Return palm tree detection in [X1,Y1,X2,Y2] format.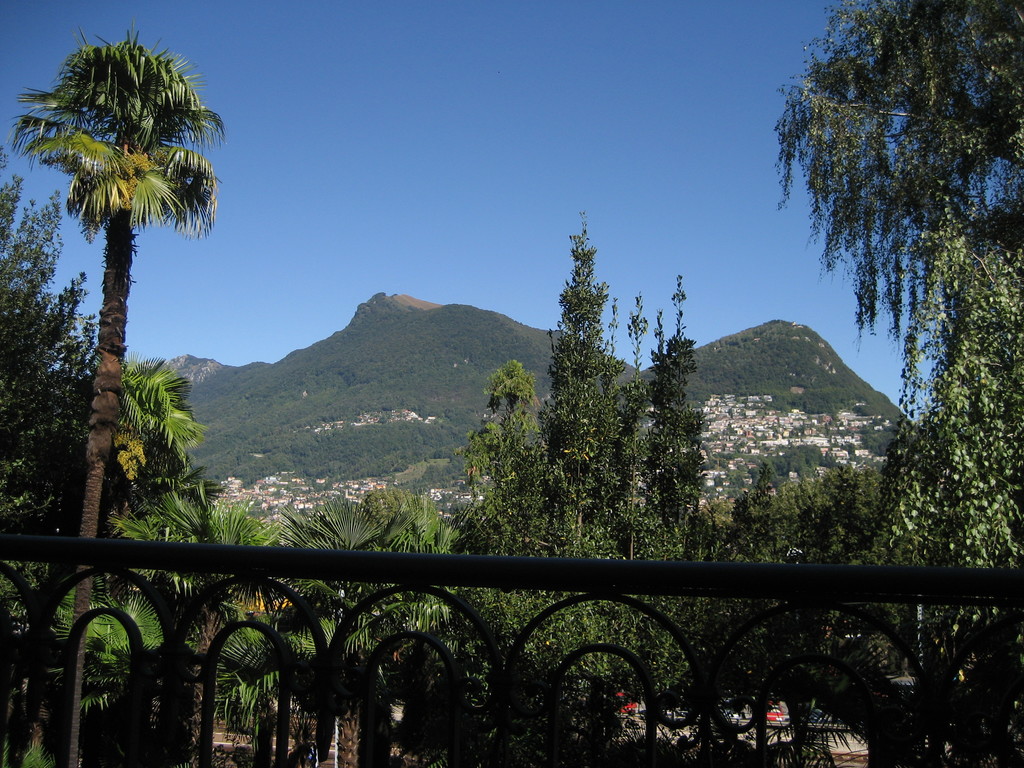
[86,336,209,538].
